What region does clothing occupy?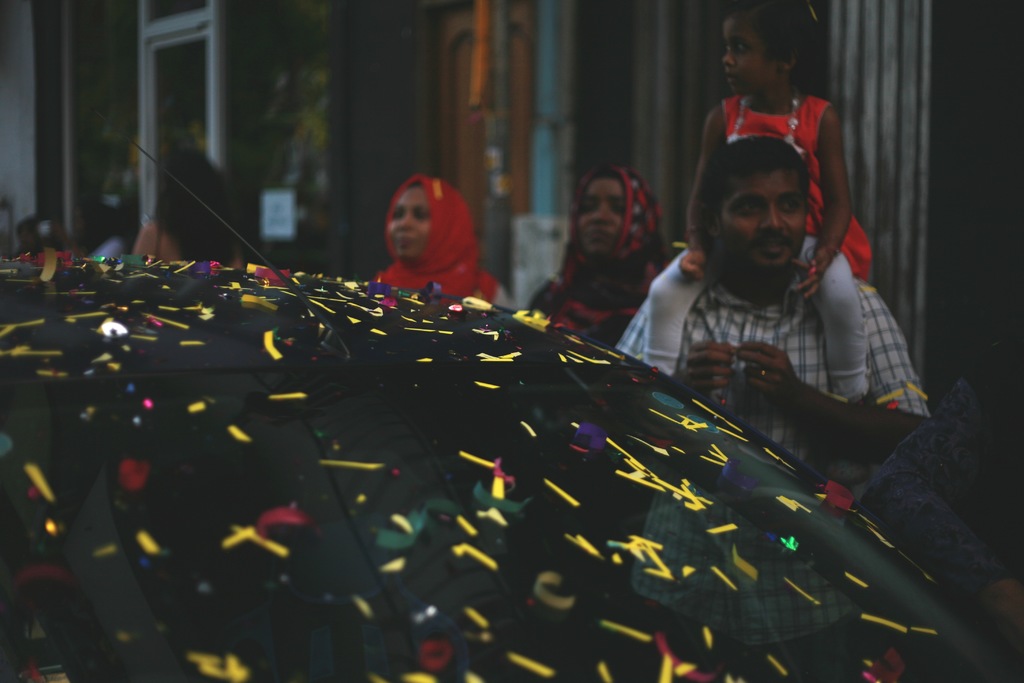
box=[136, 224, 250, 265].
